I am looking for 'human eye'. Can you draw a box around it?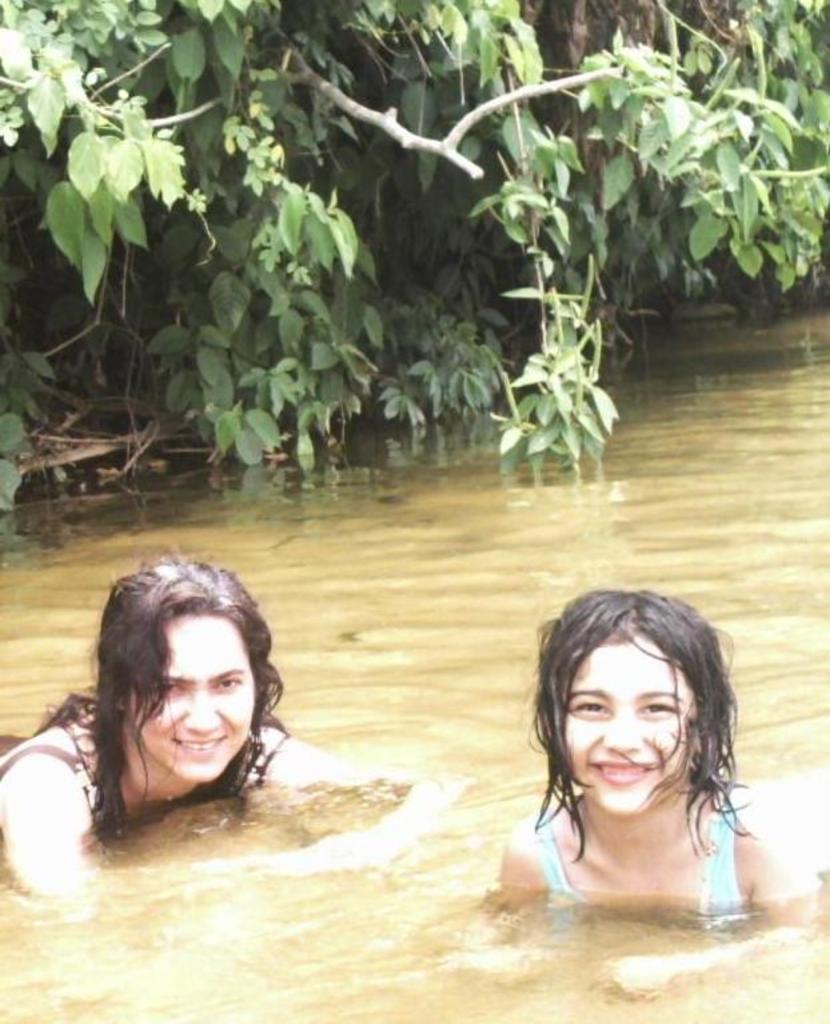
Sure, the bounding box is BBox(635, 698, 677, 717).
